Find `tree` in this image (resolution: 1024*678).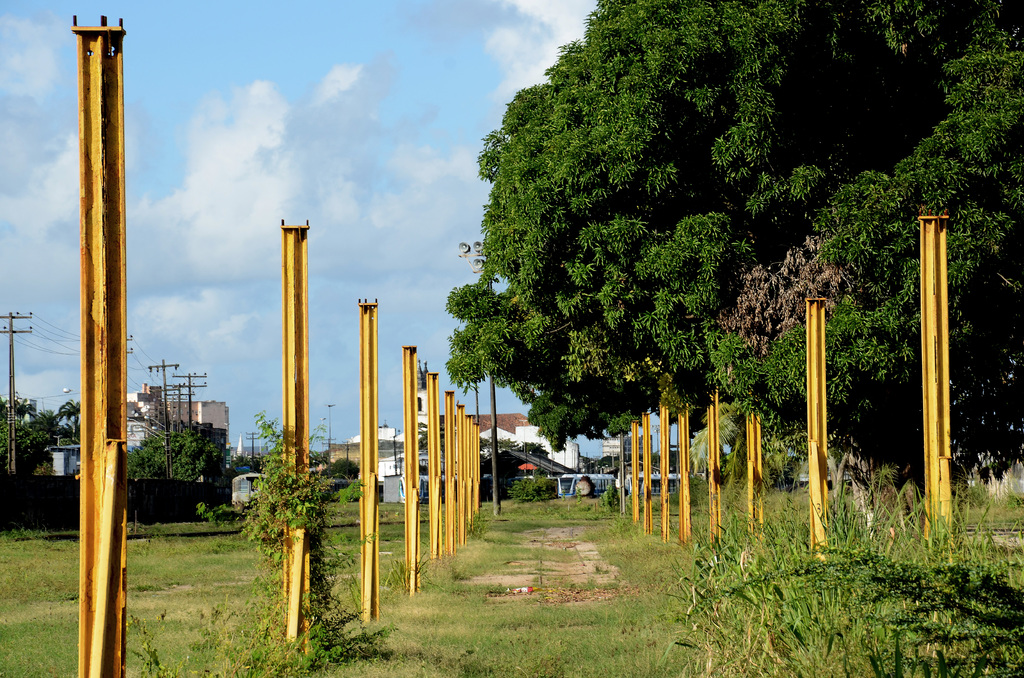
129,424,228,480.
